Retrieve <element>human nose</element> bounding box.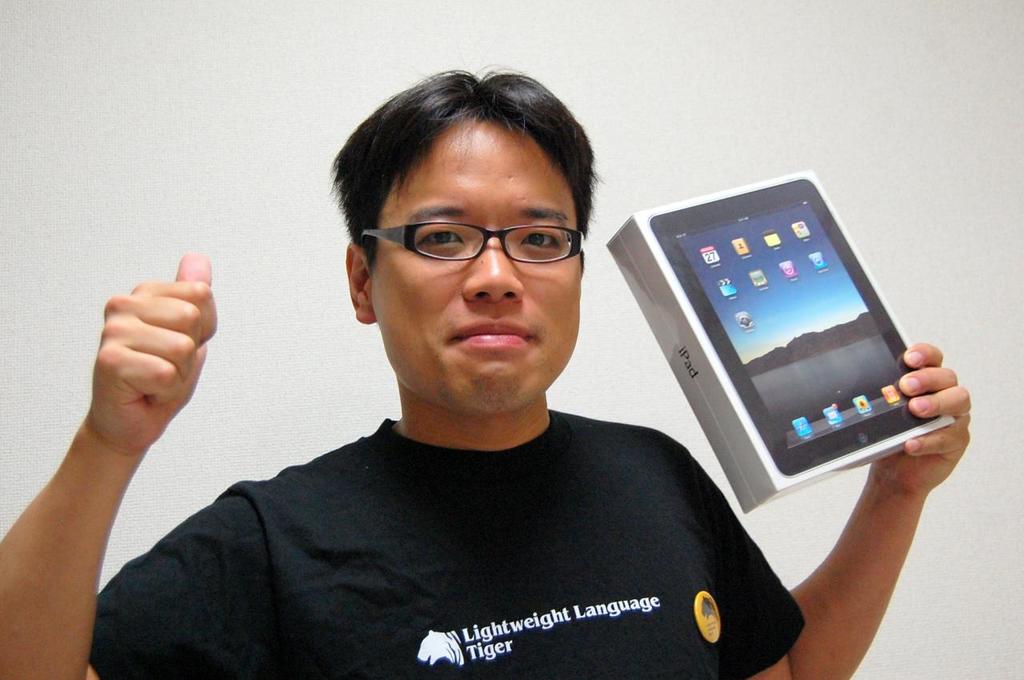
Bounding box: bbox(462, 229, 525, 308).
